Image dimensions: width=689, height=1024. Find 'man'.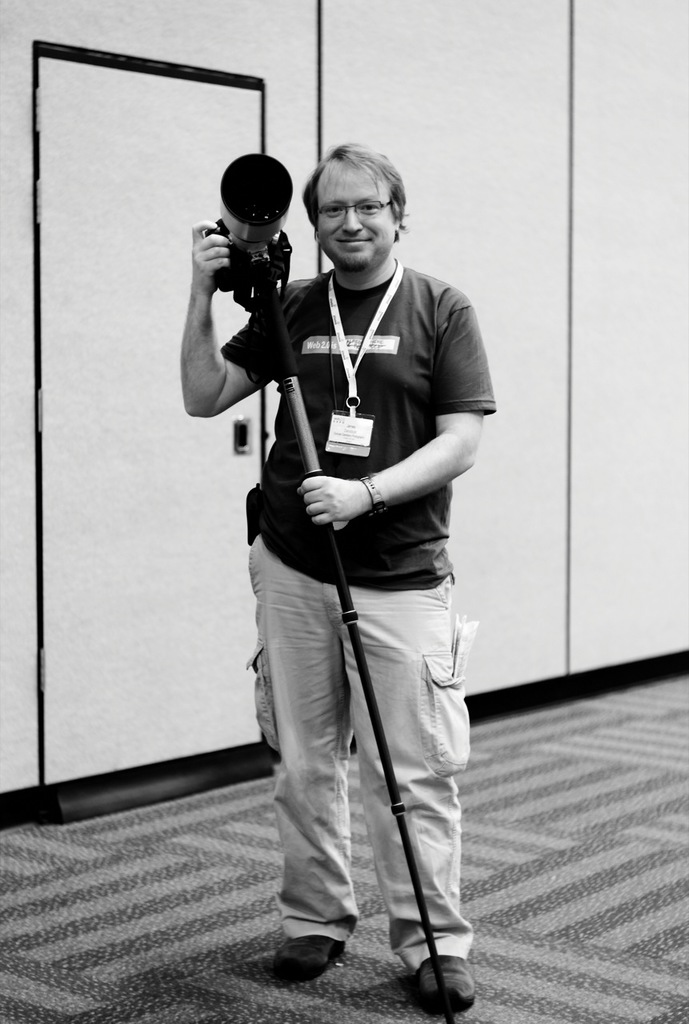
182/155/498/968.
